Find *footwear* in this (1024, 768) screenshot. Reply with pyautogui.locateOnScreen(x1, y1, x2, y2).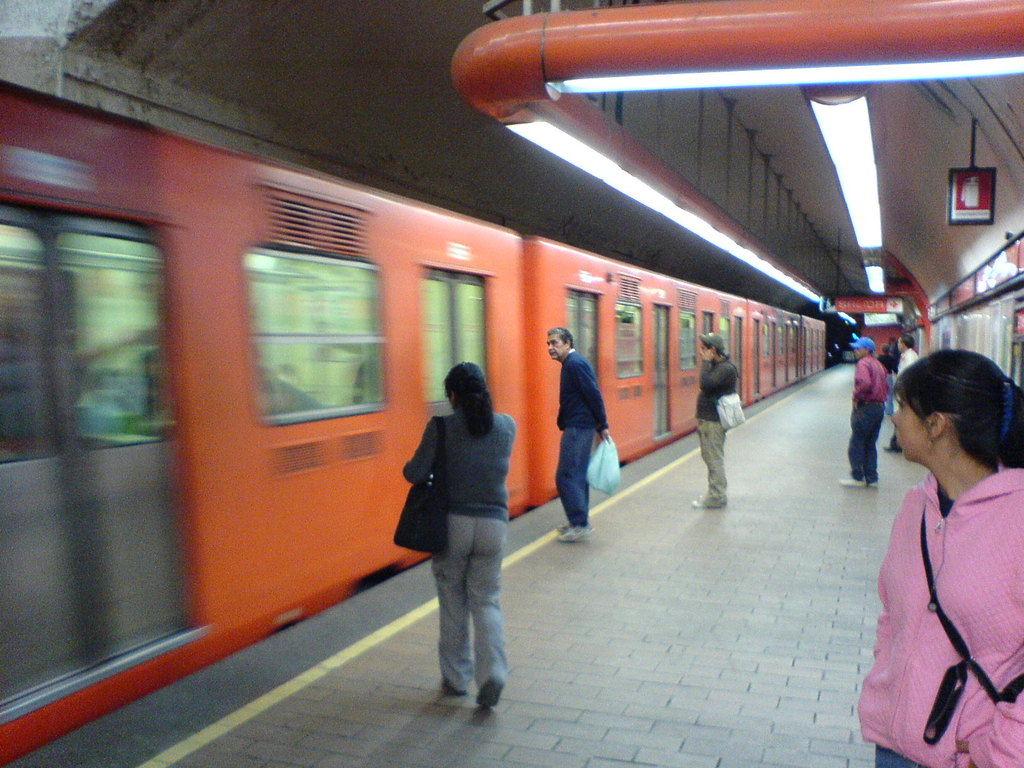
pyautogui.locateOnScreen(476, 676, 504, 710).
